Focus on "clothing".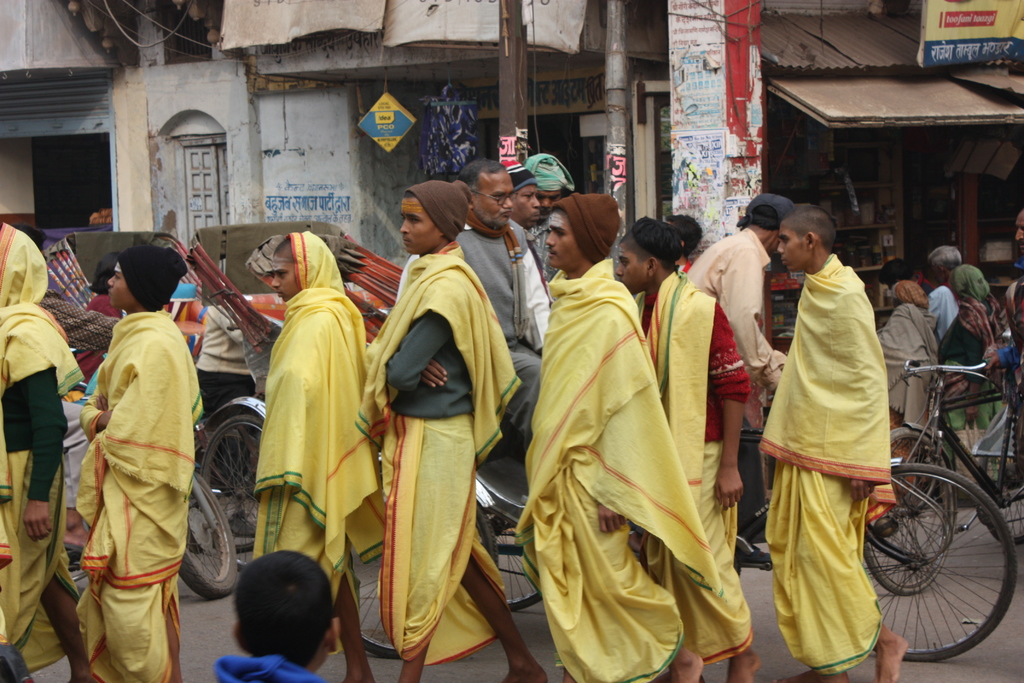
Focused at (923, 295, 1023, 449).
